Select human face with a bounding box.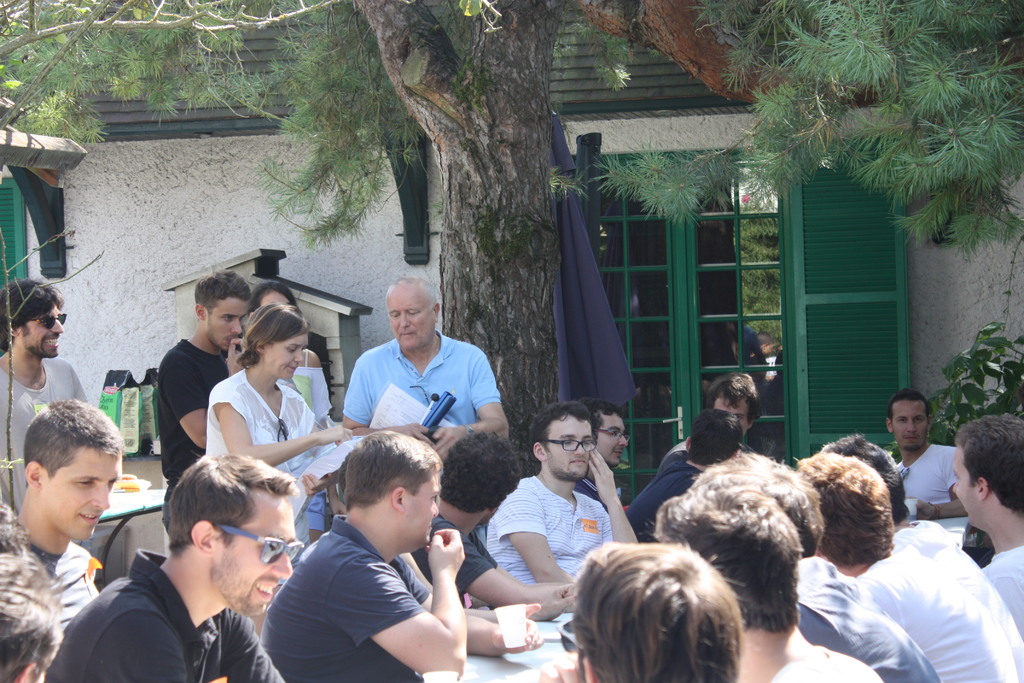
detection(599, 416, 628, 464).
